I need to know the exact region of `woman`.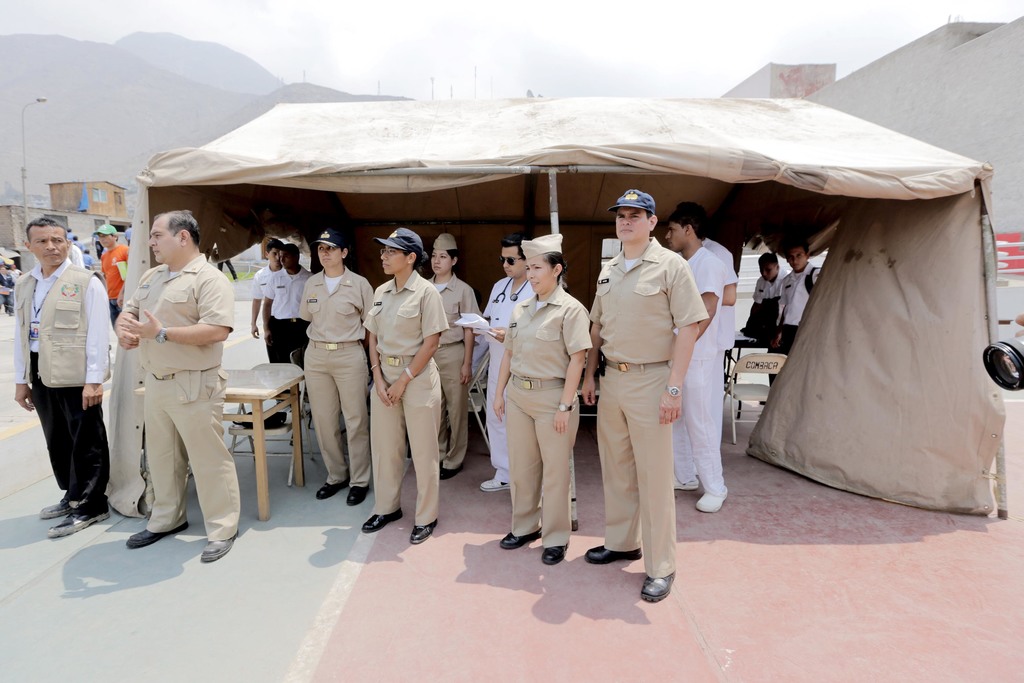
Region: Rect(367, 236, 454, 541).
